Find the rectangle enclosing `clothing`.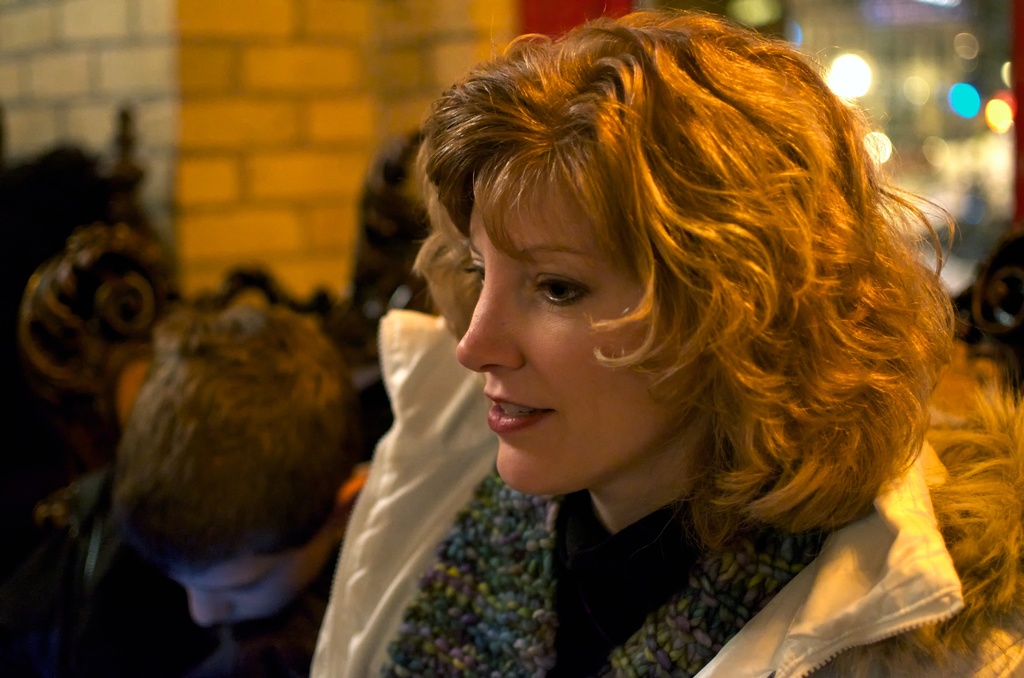
[311, 372, 846, 677].
